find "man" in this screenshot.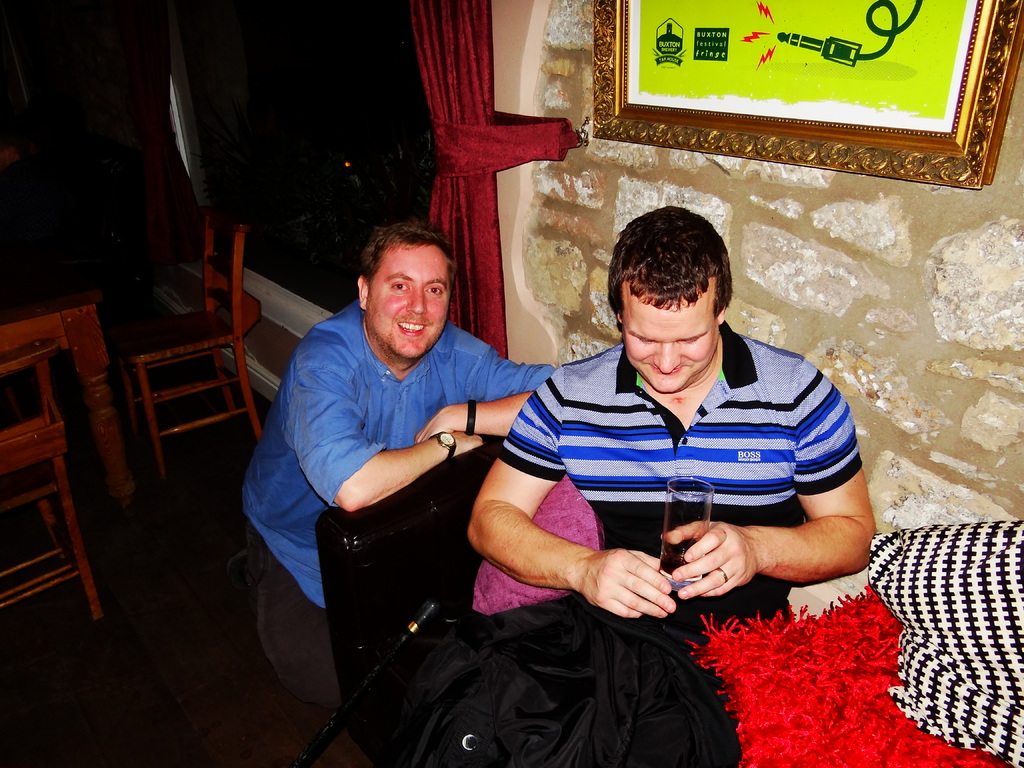
The bounding box for "man" is bbox=[434, 218, 880, 666].
